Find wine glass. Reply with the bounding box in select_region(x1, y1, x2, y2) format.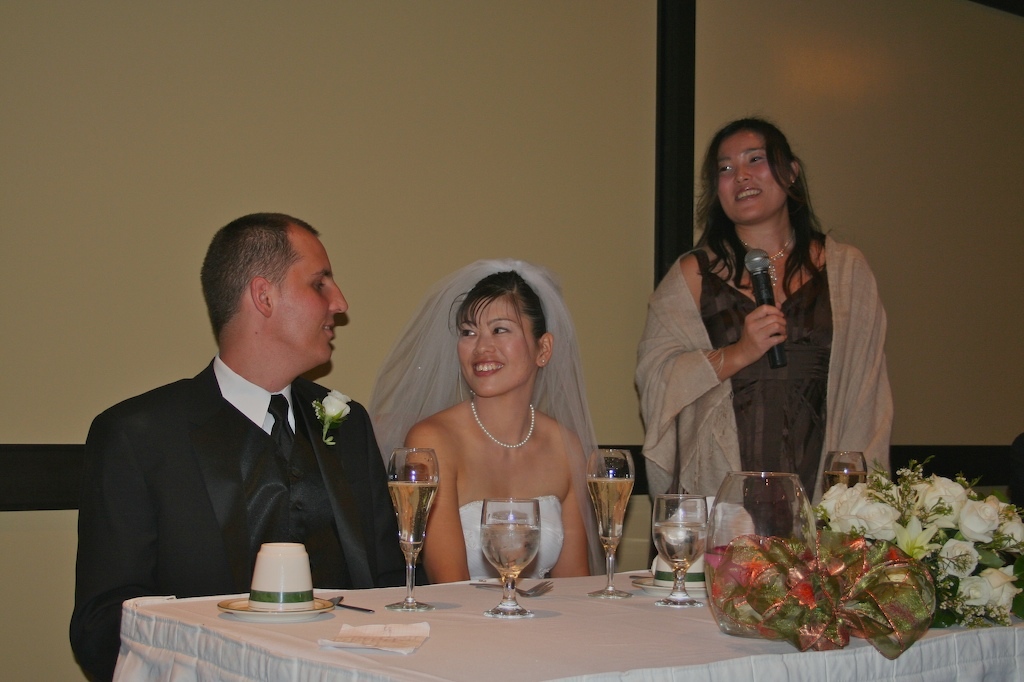
select_region(828, 453, 868, 489).
